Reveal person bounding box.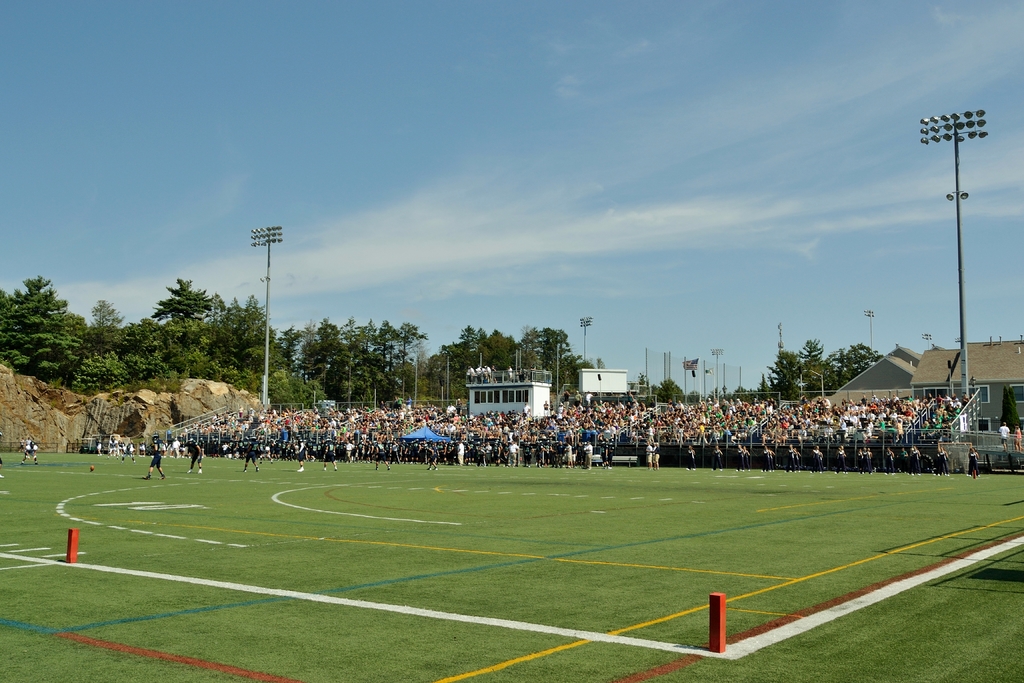
Revealed: left=1014, top=423, right=1023, bottom=456.
